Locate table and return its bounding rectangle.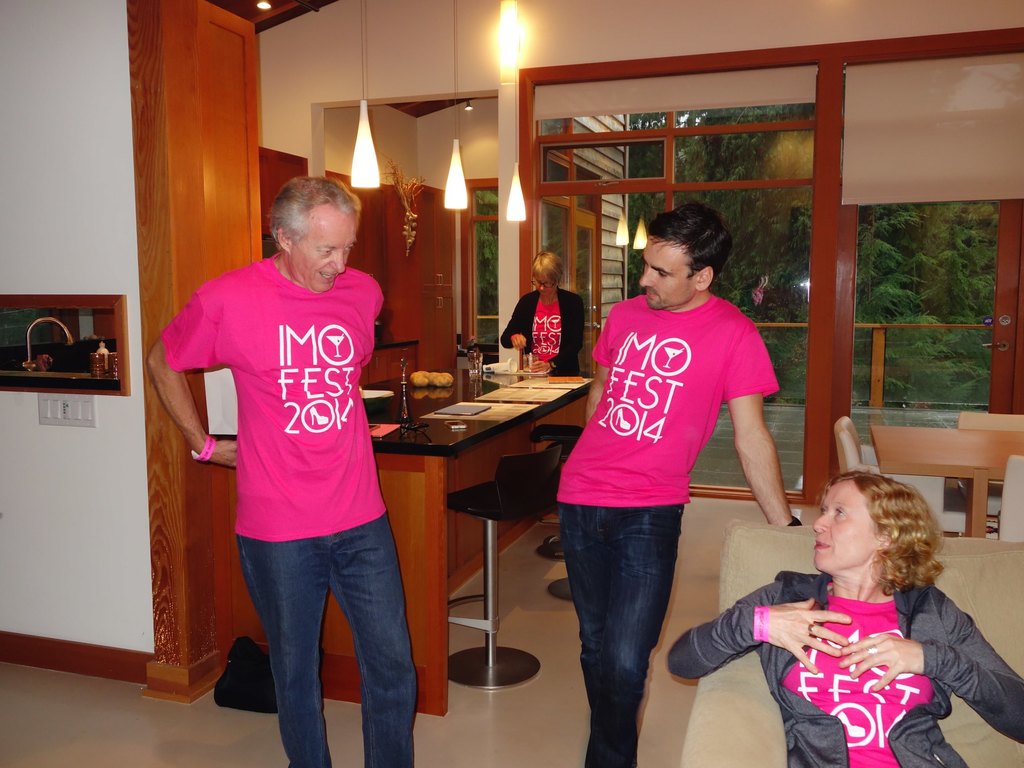
[870, 422, 1023, 545].
